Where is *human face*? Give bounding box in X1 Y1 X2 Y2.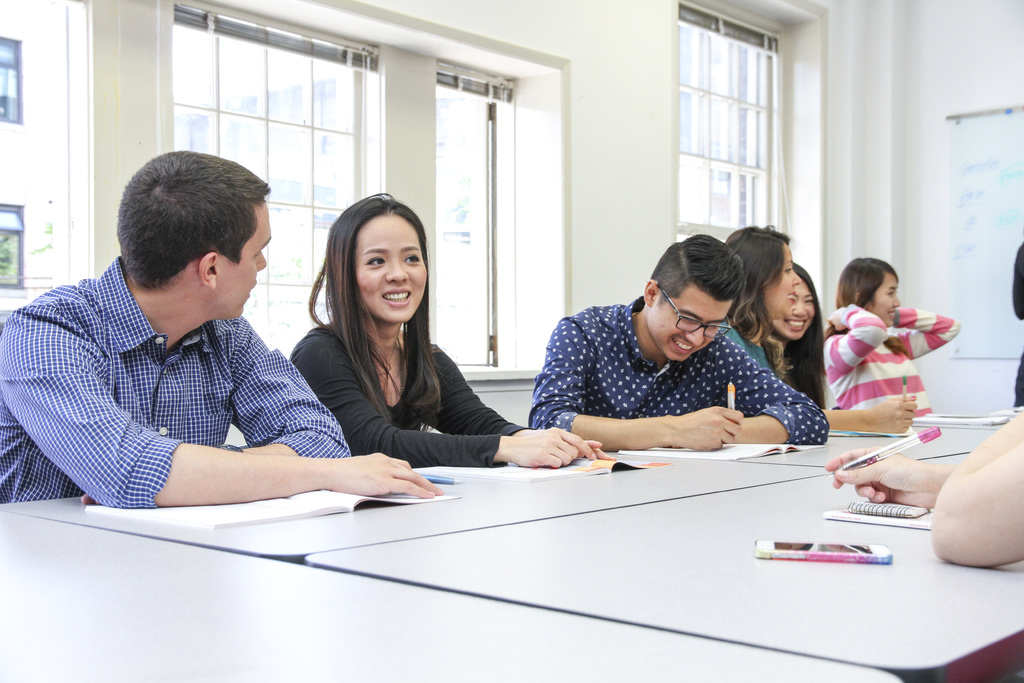
225 220 268 319.
